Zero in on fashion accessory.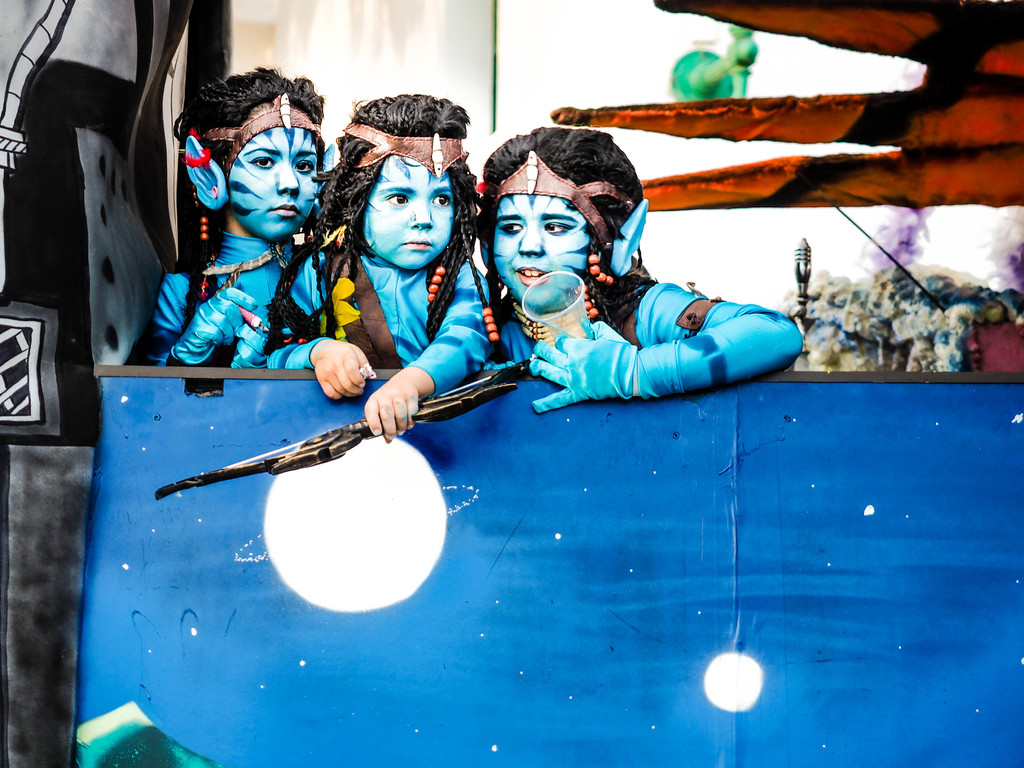
Zeroed in: 525:318:637:416.
